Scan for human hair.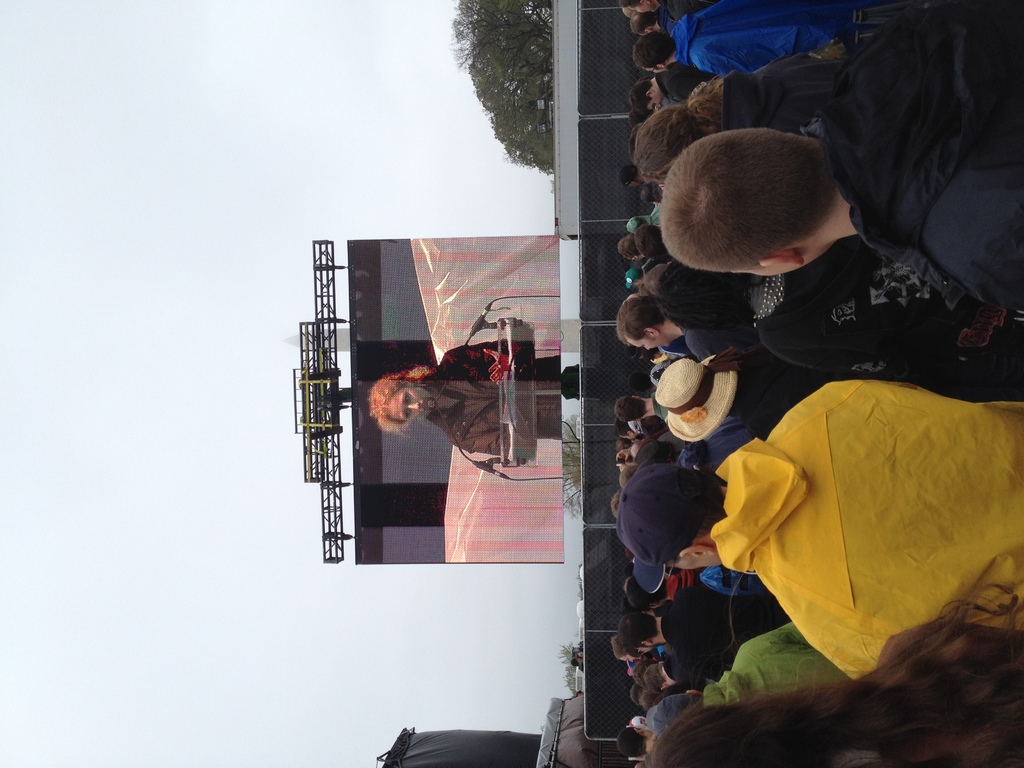
Scan result: (619, 237, 641, 262).
